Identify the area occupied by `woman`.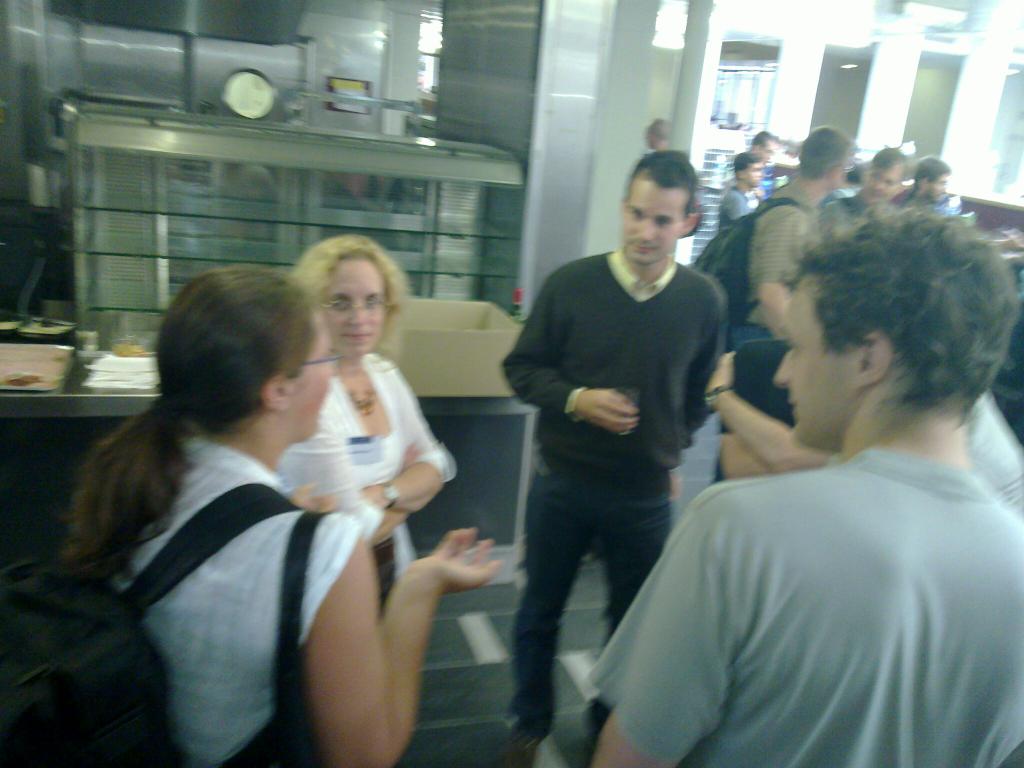
Area: <box>276,236,452,620</box>.
